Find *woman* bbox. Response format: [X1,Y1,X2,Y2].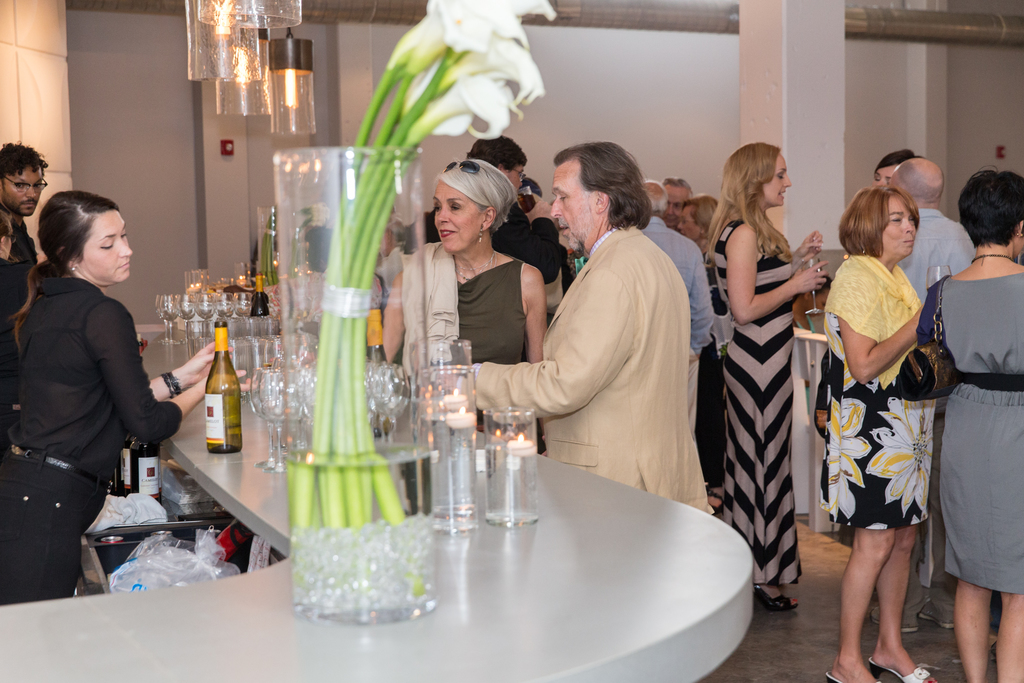
[915,169,1023,682].
